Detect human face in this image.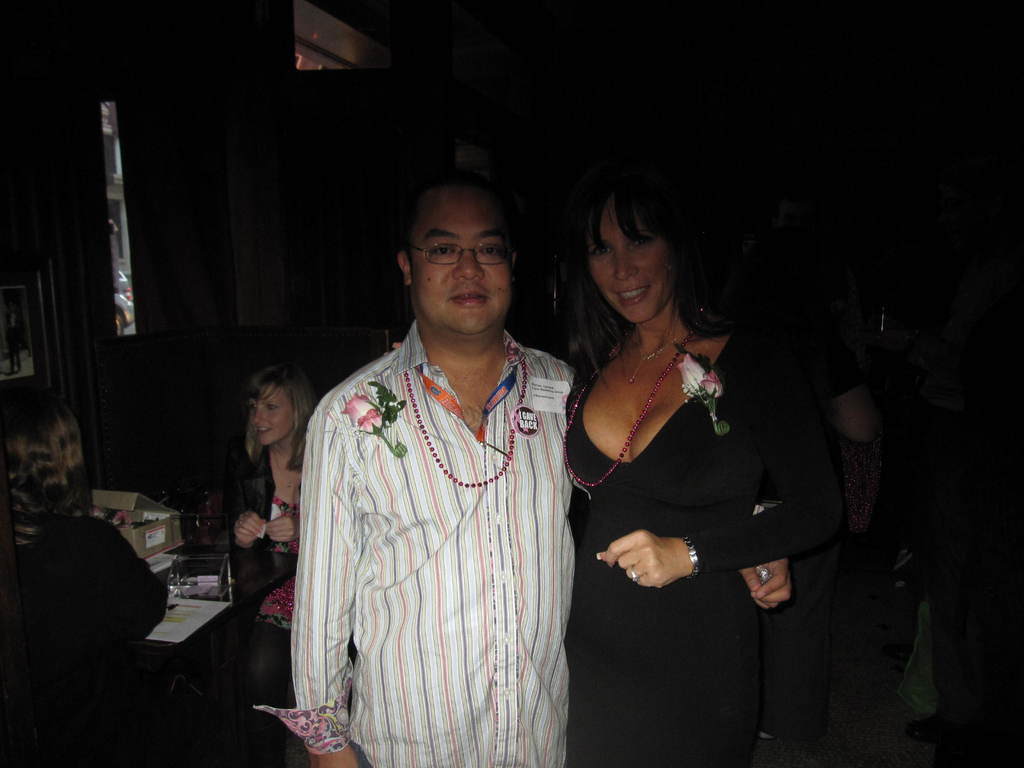
Detection: l=406, t=184, r=511, b=330.
